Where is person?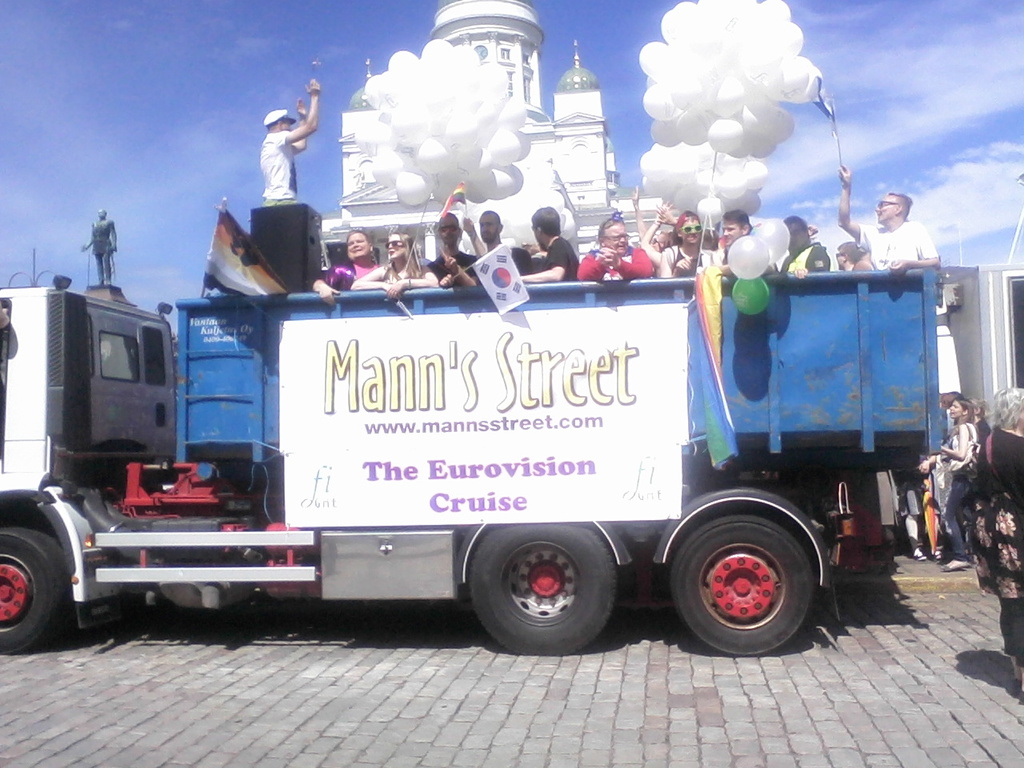
pyautogui.locateOnScreen(933, 395, 977, 571).
